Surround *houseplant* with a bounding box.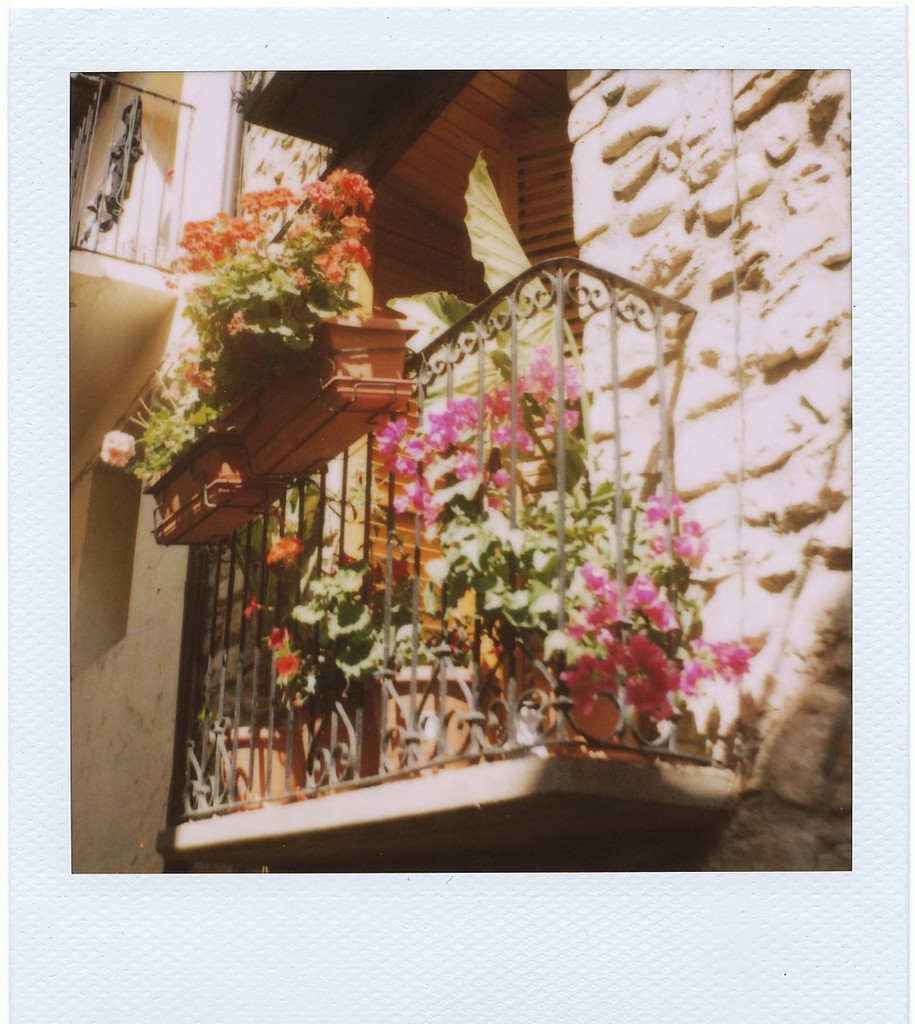
box=[303, 547, 492, 775].
